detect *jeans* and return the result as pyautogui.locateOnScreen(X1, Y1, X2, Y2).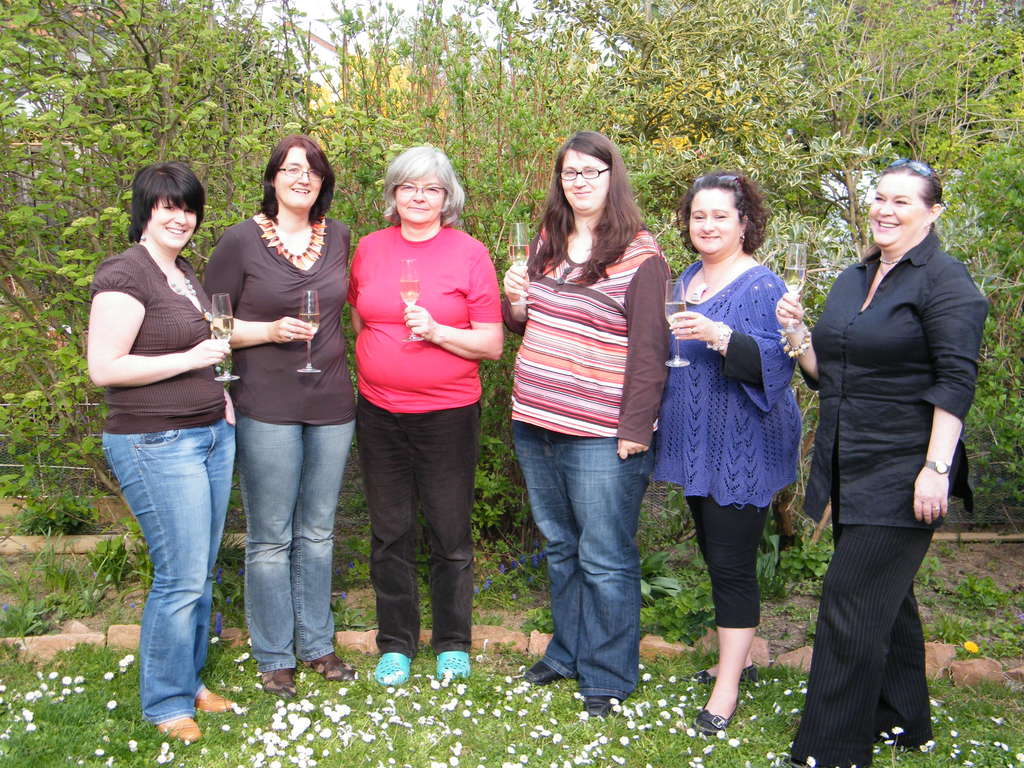
pyautogui.locateOnScreen(231, 415, 355, 677).
